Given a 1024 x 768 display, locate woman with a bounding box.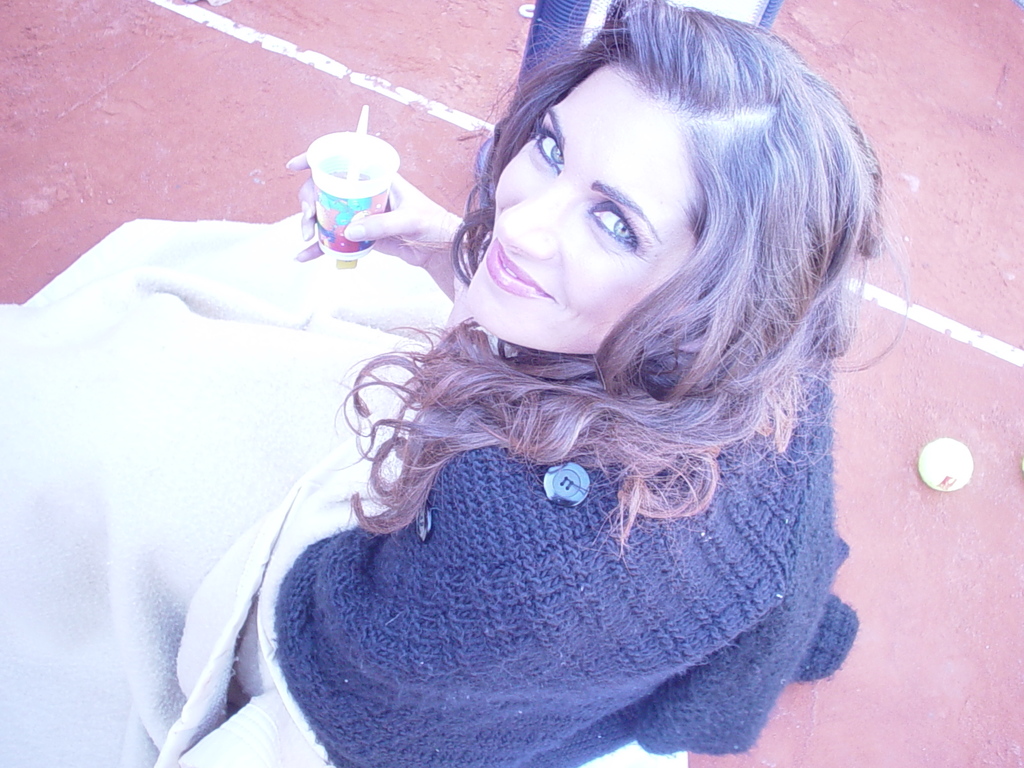
Located: rect(175, 12, 899, 746).
